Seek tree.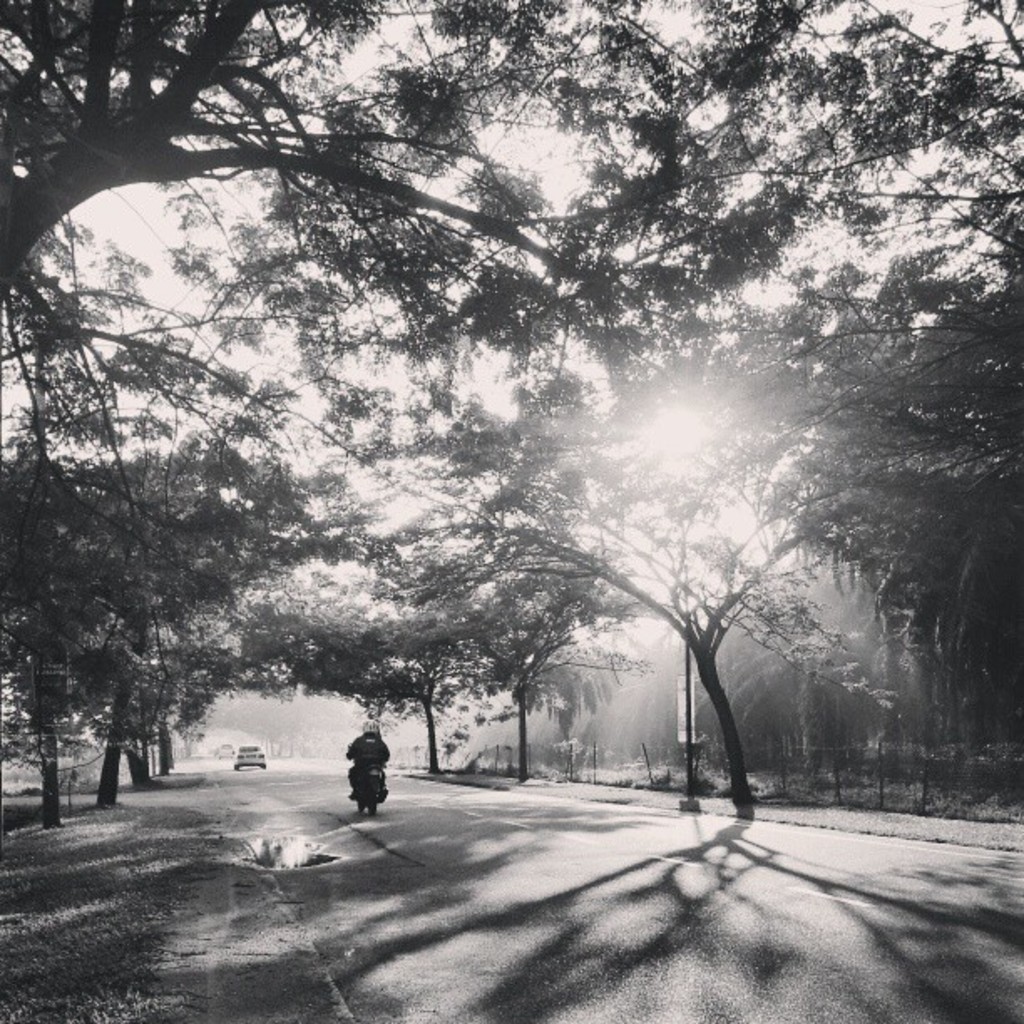
412,489,631,775.
